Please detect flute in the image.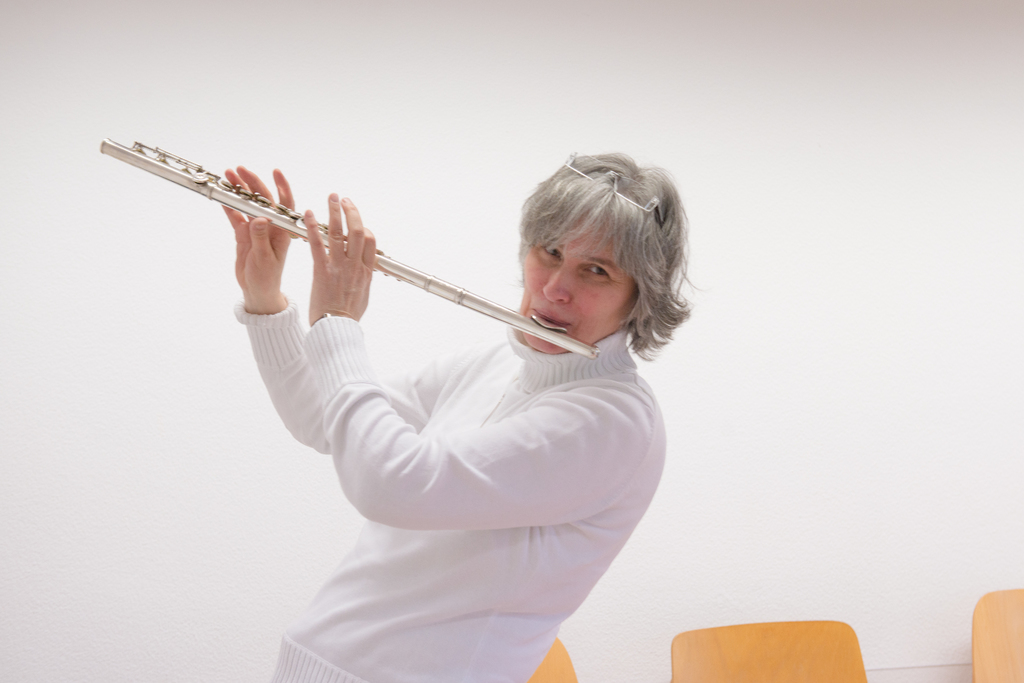
box=[97, 138, 601, 357].
